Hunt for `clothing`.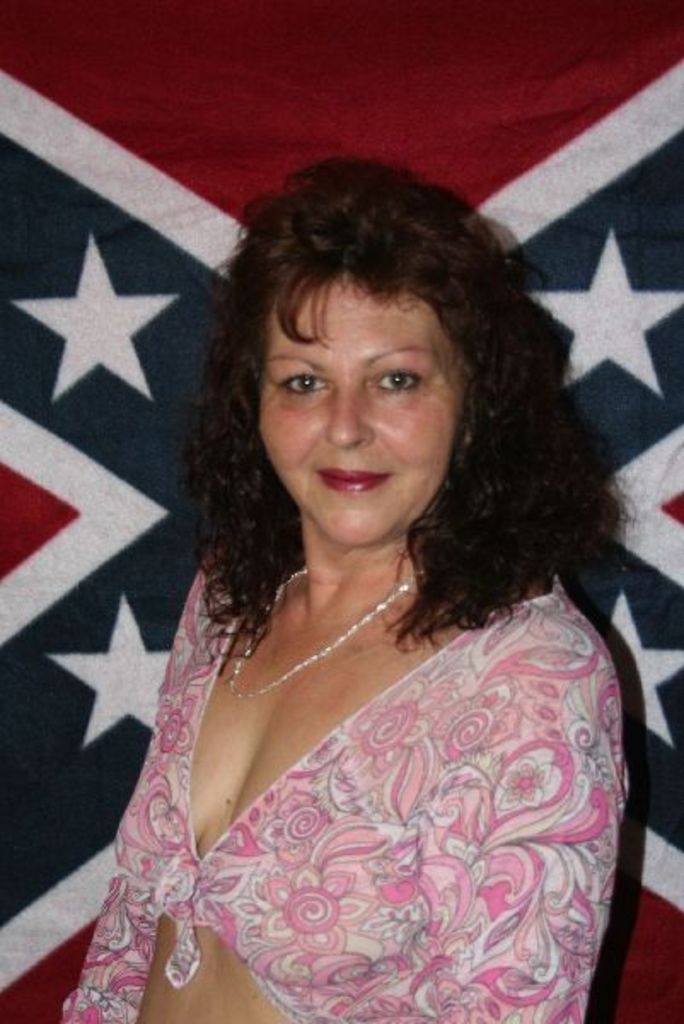
Hunted down at BBox(89, 584, 611, 1010).
